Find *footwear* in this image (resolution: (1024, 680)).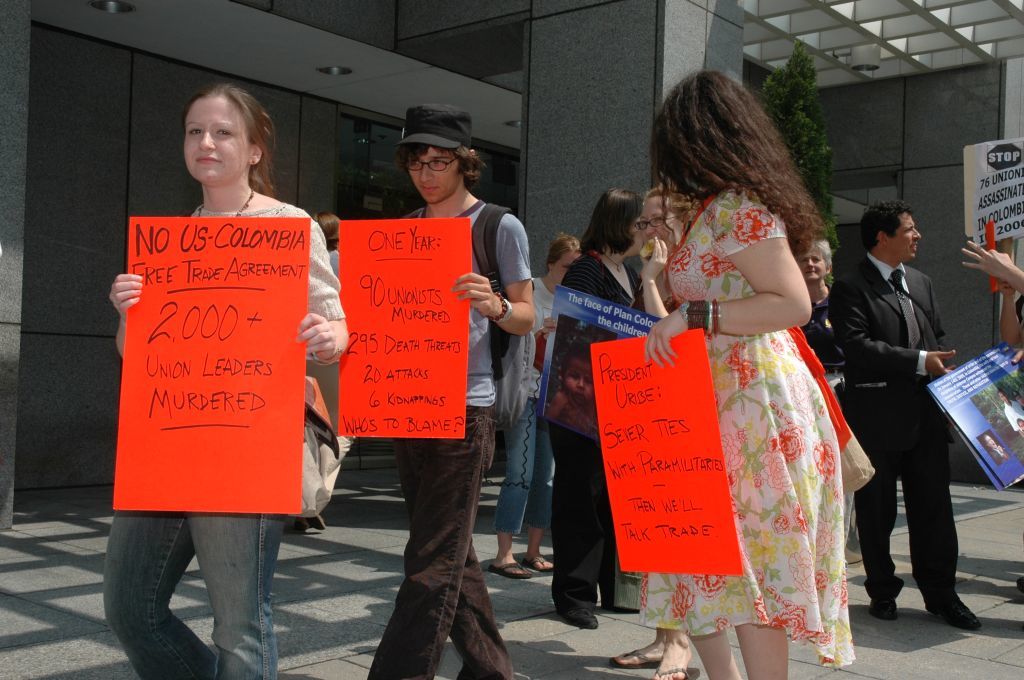
detection(862, 590, 895, 615).
